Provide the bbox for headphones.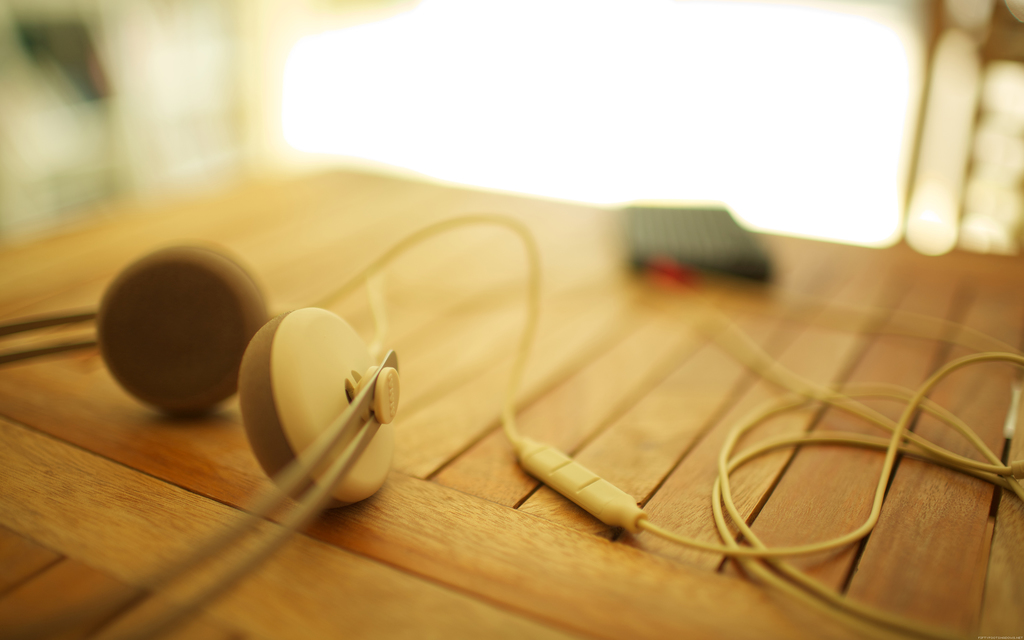
0/211/1023/639.
